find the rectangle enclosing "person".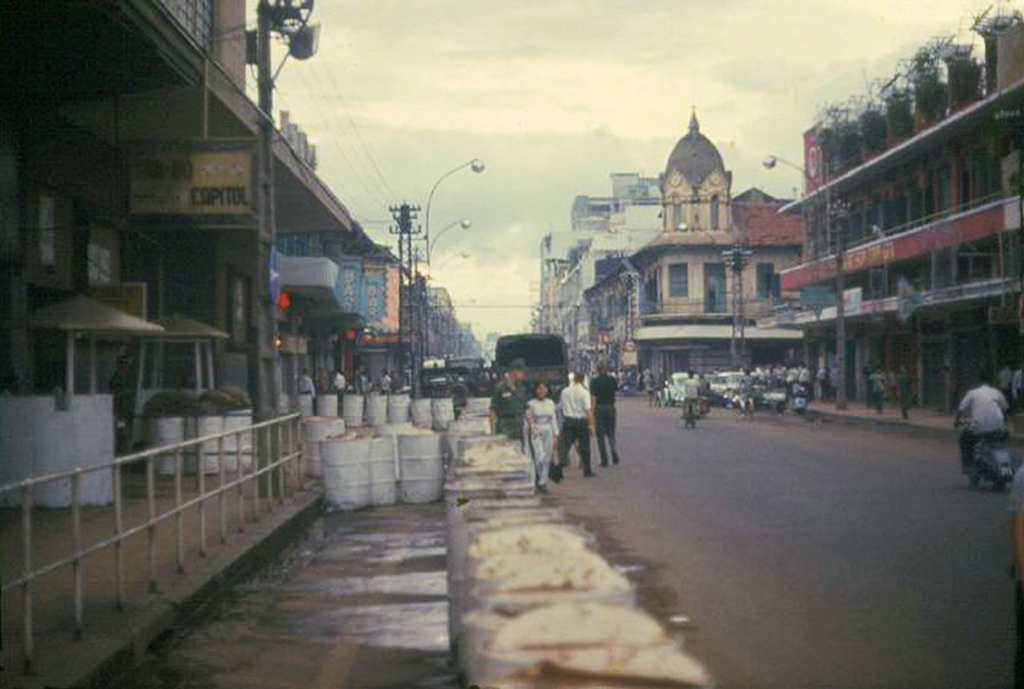
329 370 350 391.
